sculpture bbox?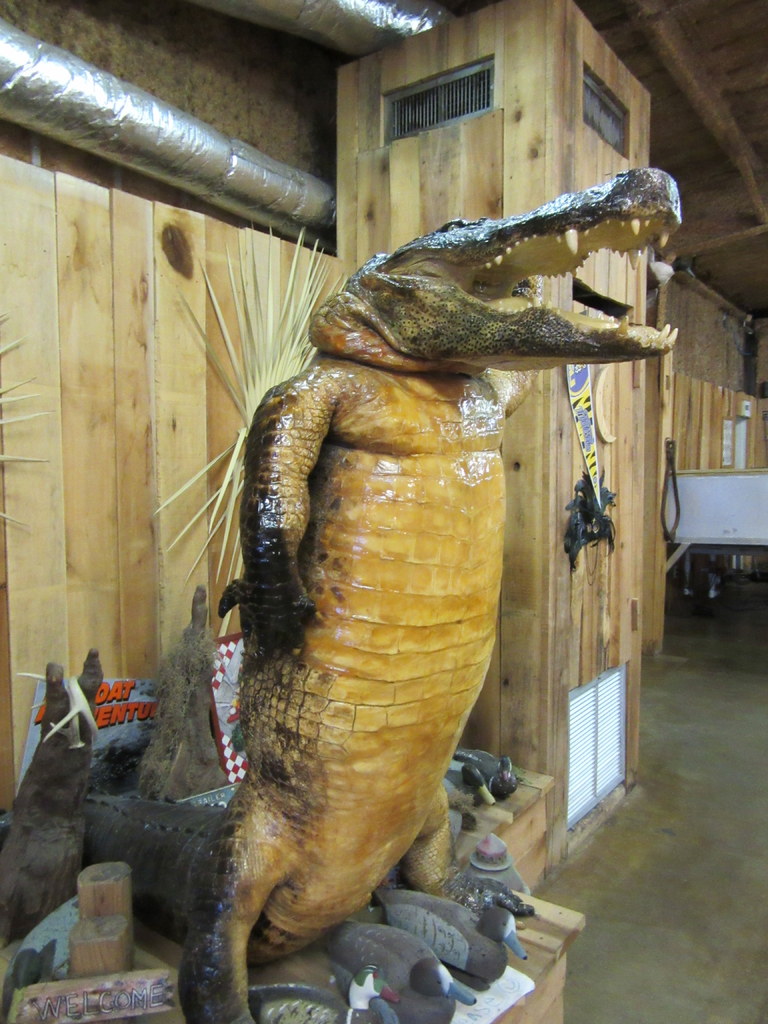
436:758:506:816
